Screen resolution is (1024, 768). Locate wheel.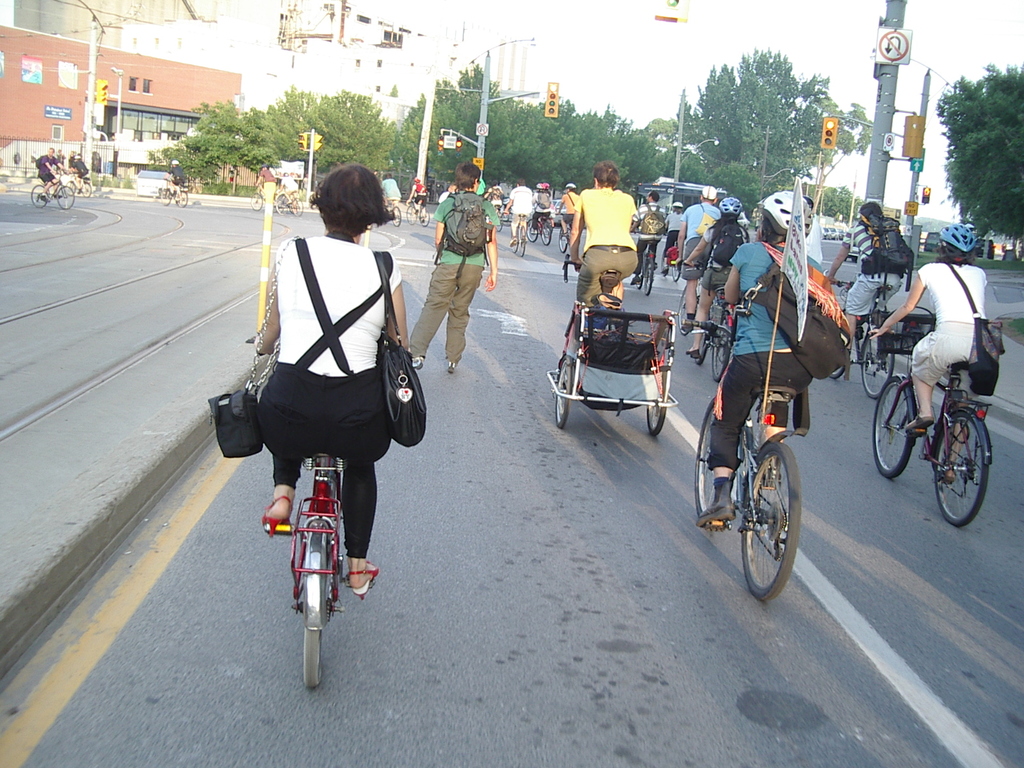
Rect(861, 328, 893, 396).
